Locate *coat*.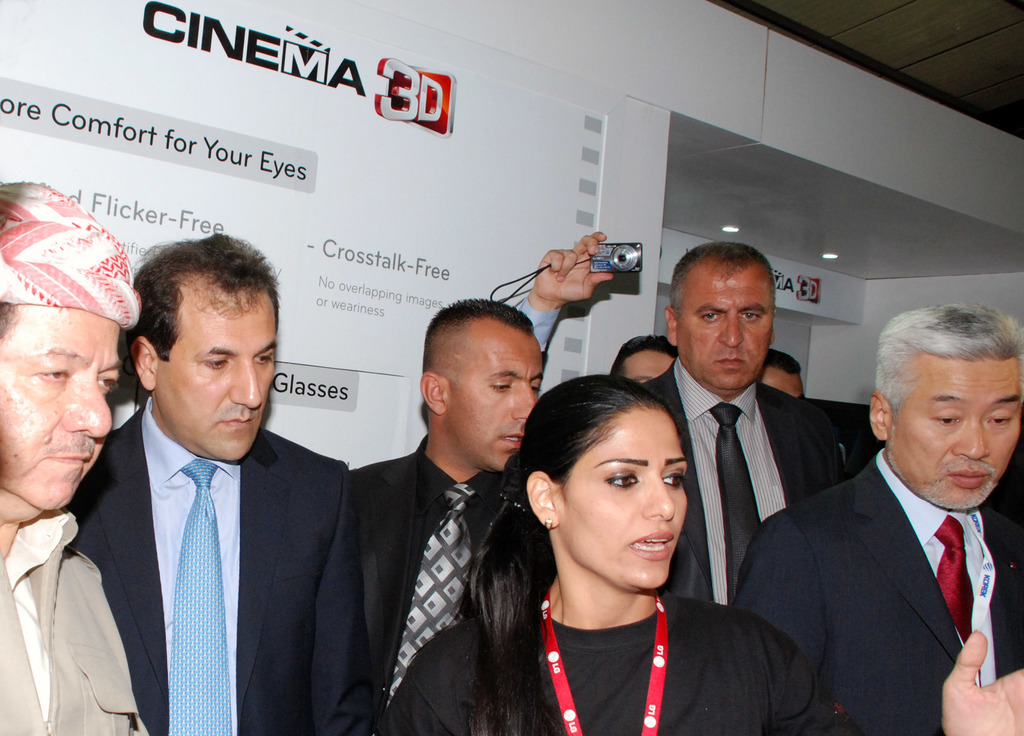
Bounding box: region(59, 426, 351, 735).
